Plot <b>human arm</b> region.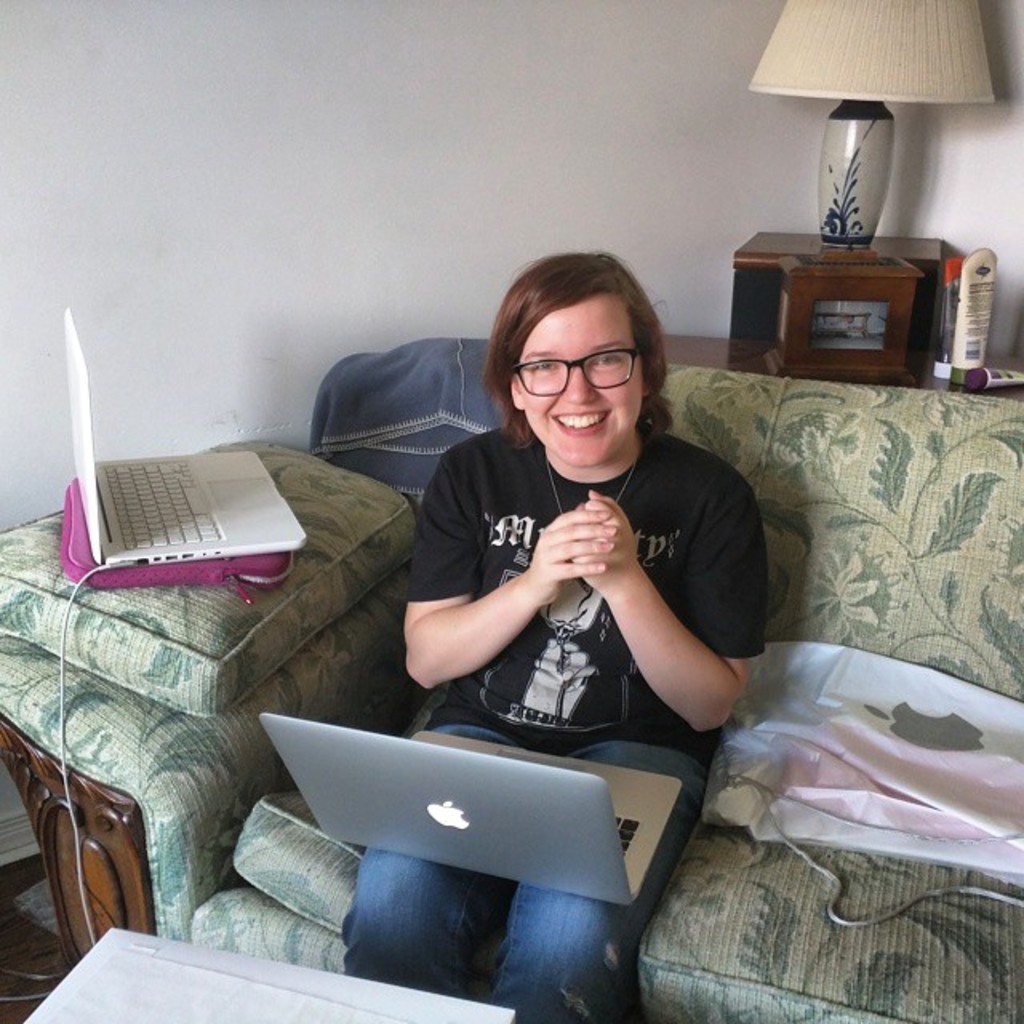
Plotted at {"x1": 565, "y1": 454, "x2": 746, "y2": 766}.
